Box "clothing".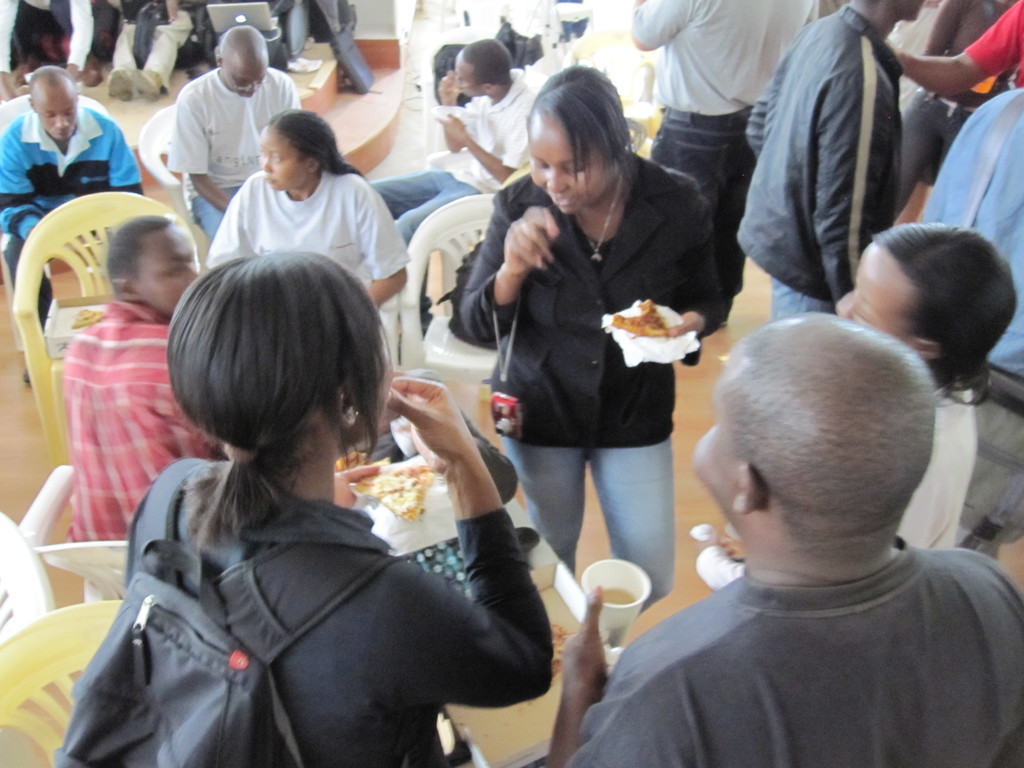
box=[111, 0, 188, 81].
